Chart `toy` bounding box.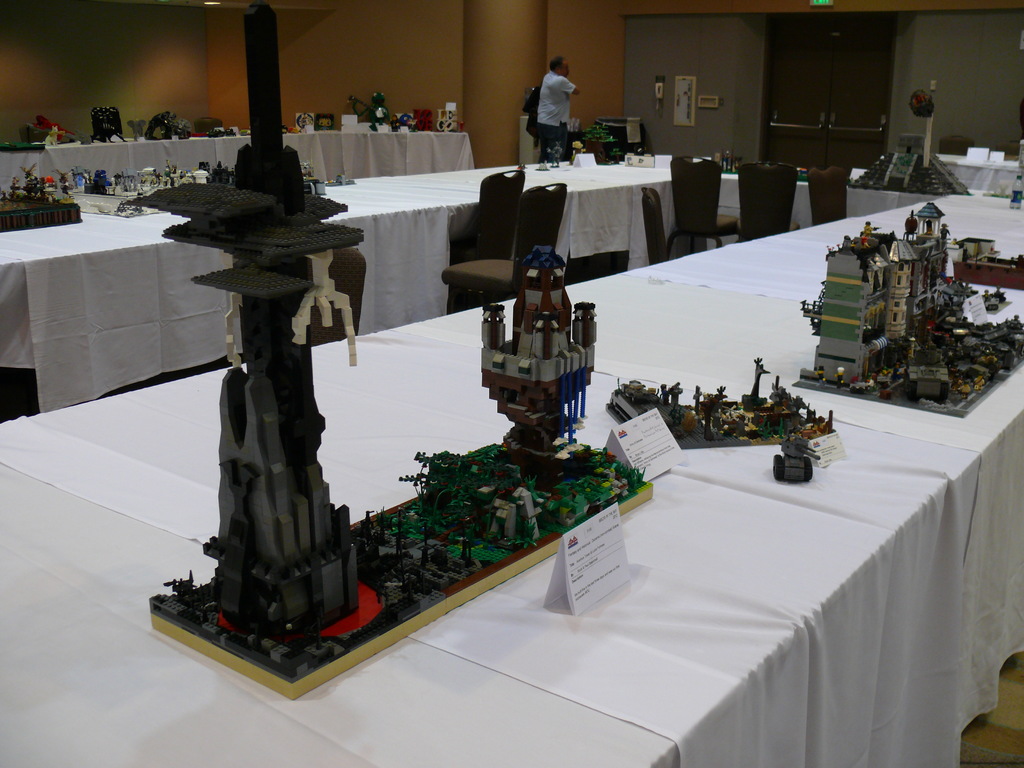
Charted: detection(148, 0, 655, 701).
